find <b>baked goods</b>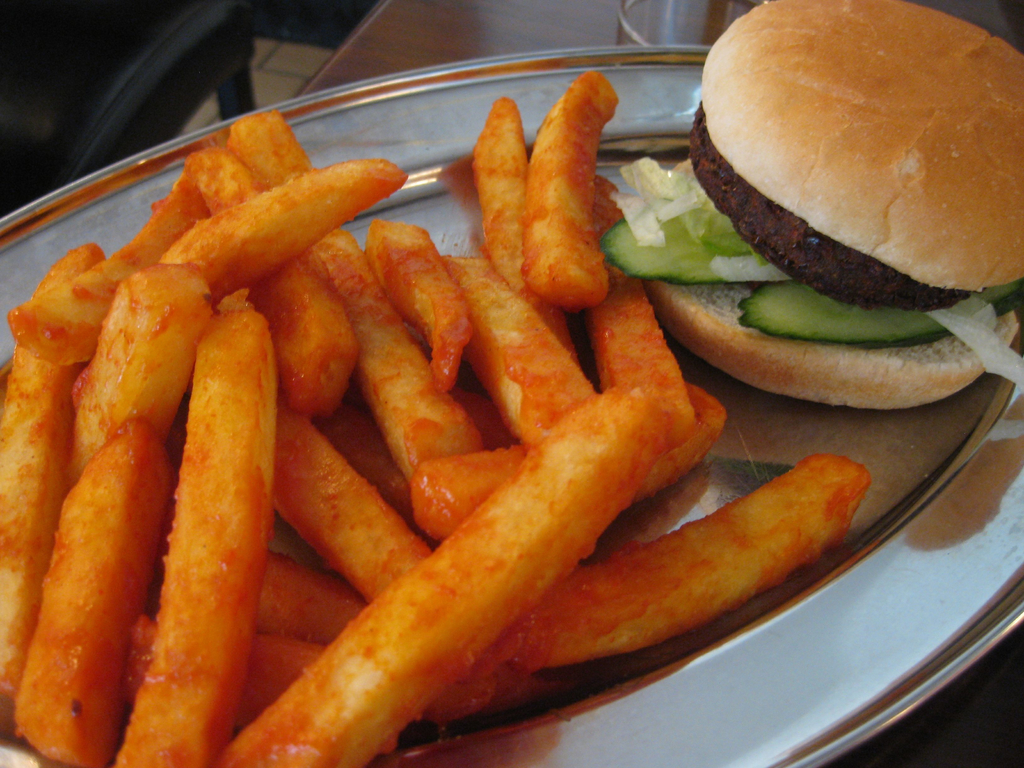
{"x1": 640, "y1": 0, "x2": 1023, "y2": 414}
